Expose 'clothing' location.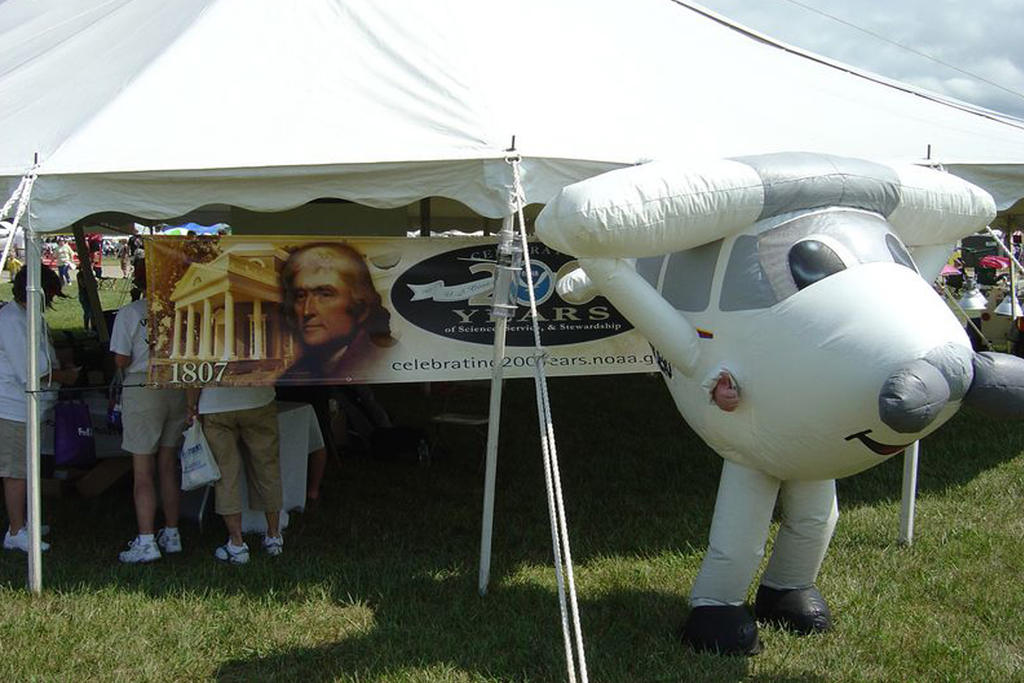
Exposed at x1=194, y1=387, x2=285, y2=513.
